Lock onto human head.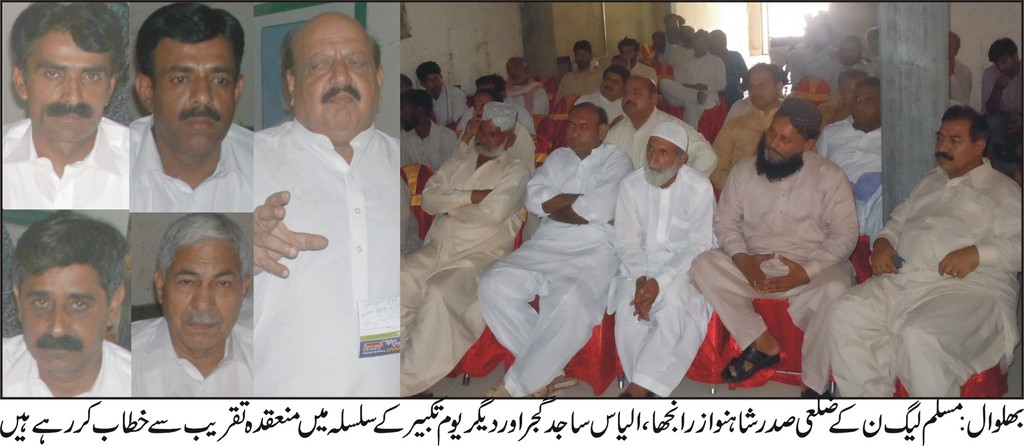
Locked: select_region(650, 31, 666, 49).
